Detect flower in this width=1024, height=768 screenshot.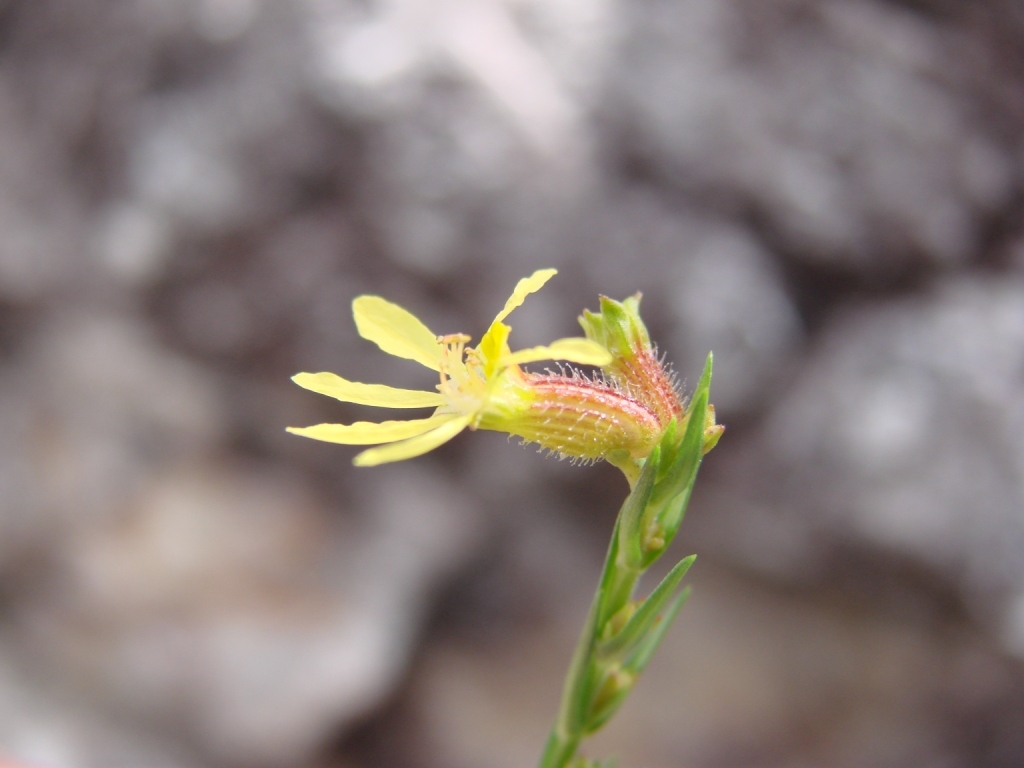
Detection: box=[311, 277, 654, 487].
